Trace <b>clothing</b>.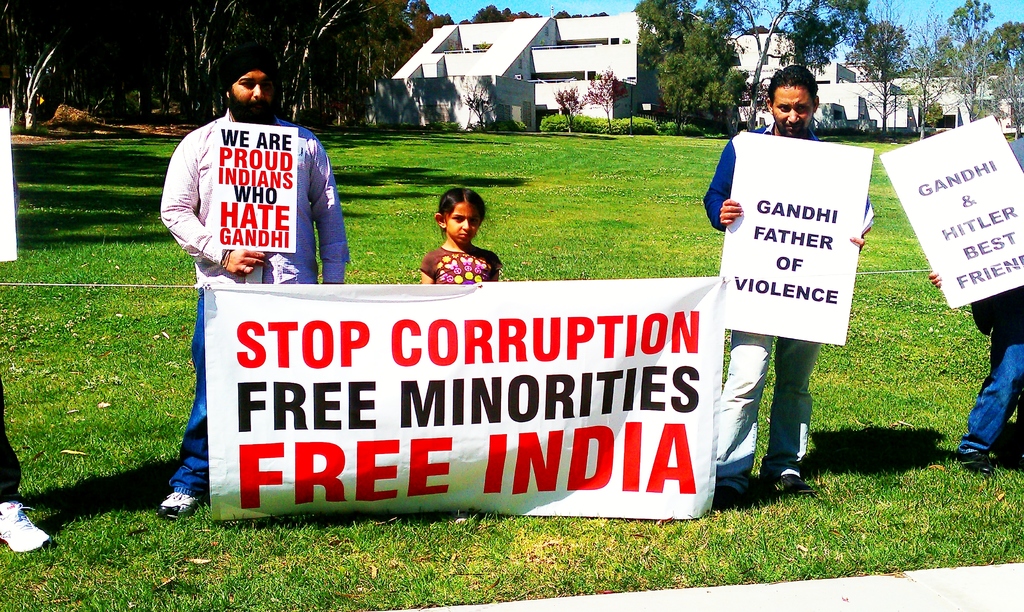
Traced to Rect(155, 110, 354, 503).
